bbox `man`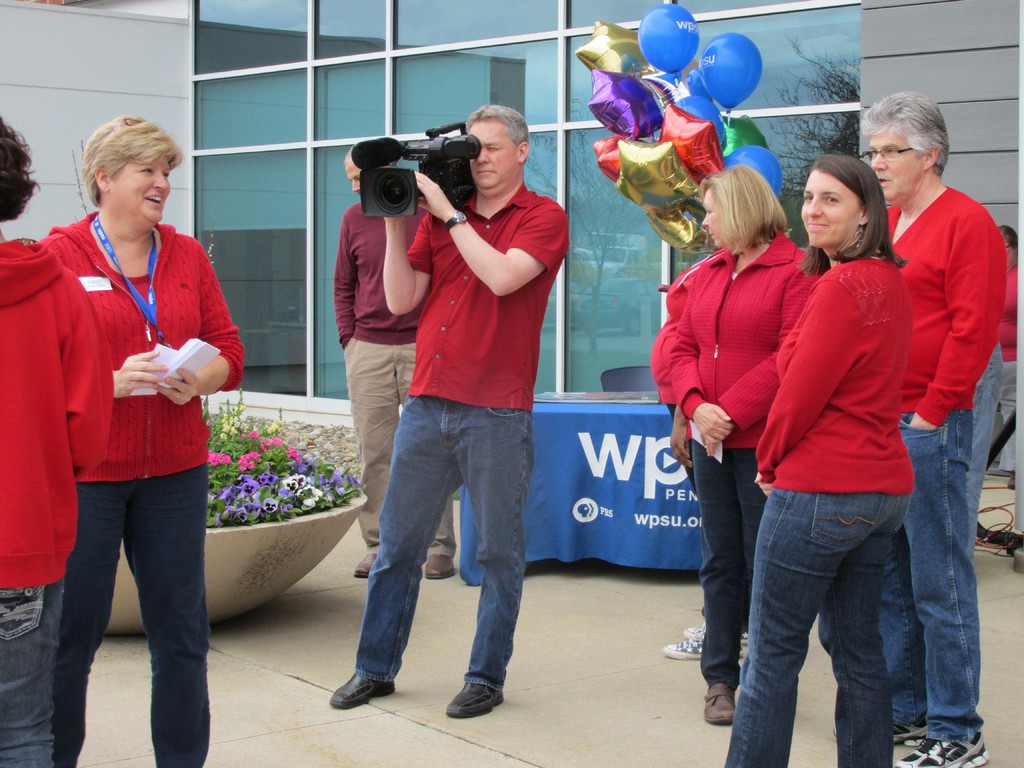
l=335, t=147, r=456, b=582
